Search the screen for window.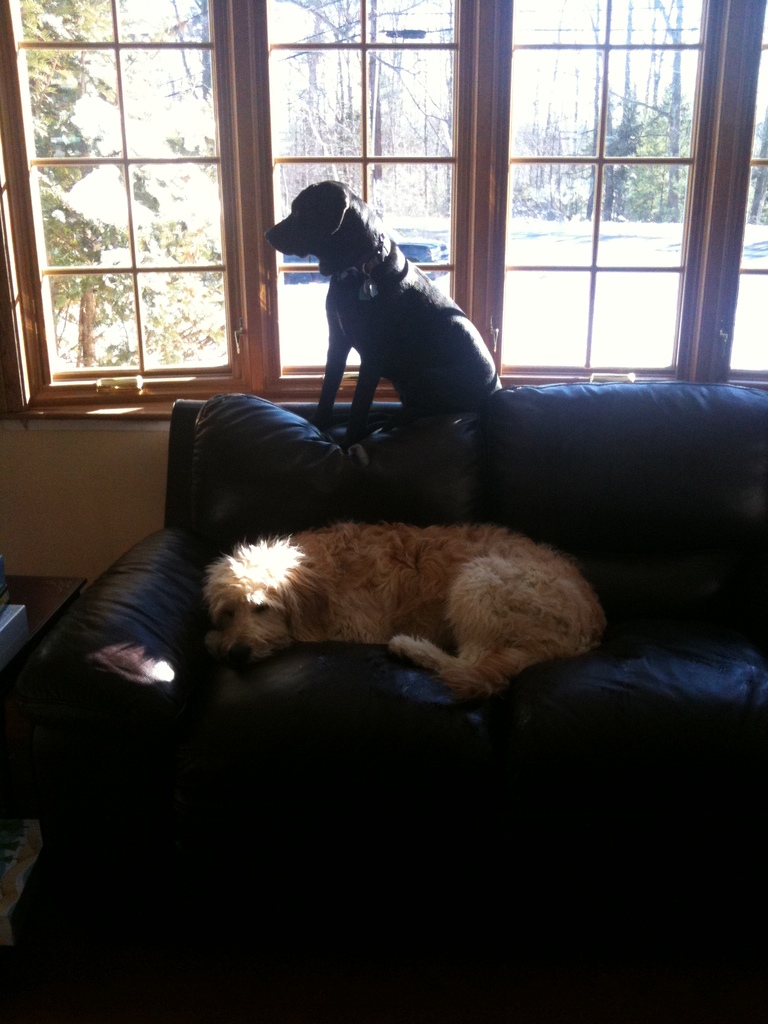
Found at pyautogui.locateOnScreen(483, 0, 767, 394).
